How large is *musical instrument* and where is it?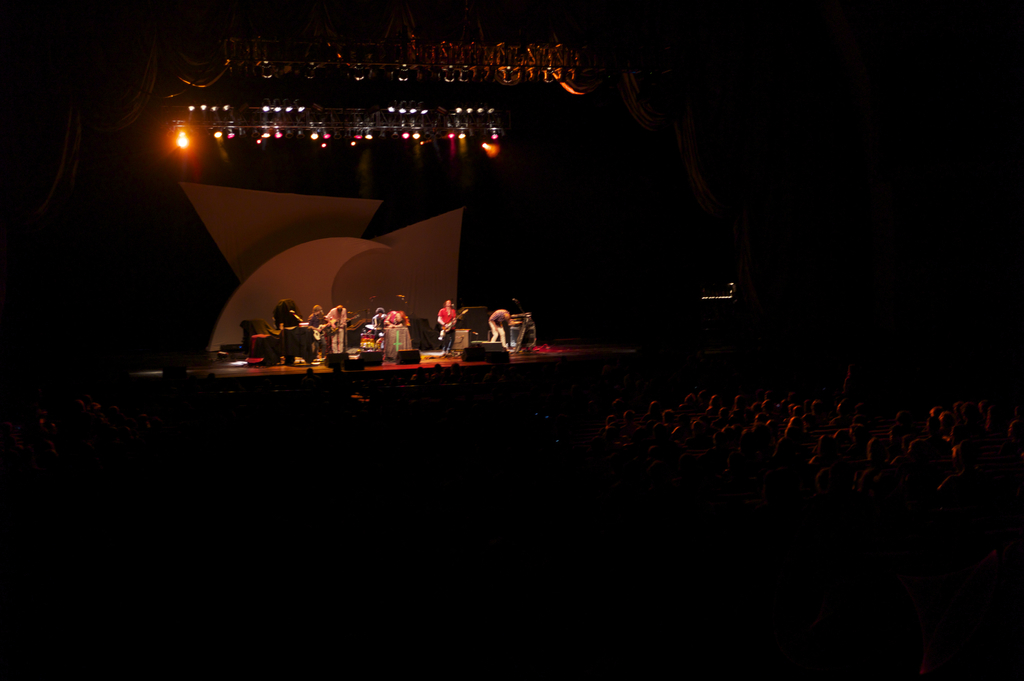
Bounding box: (left=440, top=310, right=462, bottom=335).
